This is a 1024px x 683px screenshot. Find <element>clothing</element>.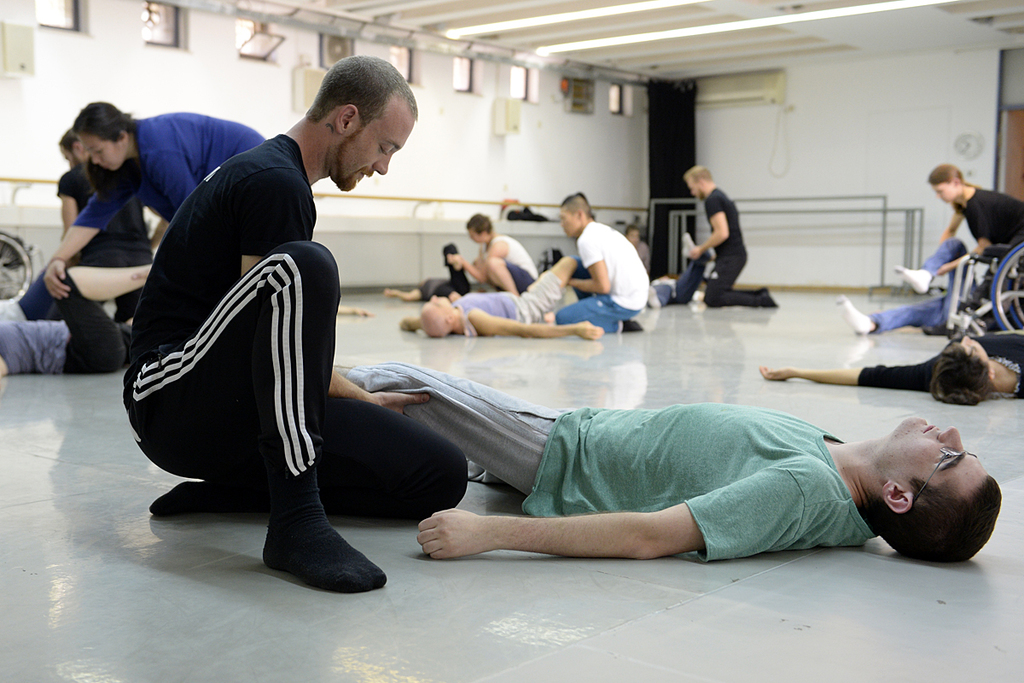
Bounding box: (left=853, top=242, right=1005, bottom=330).
